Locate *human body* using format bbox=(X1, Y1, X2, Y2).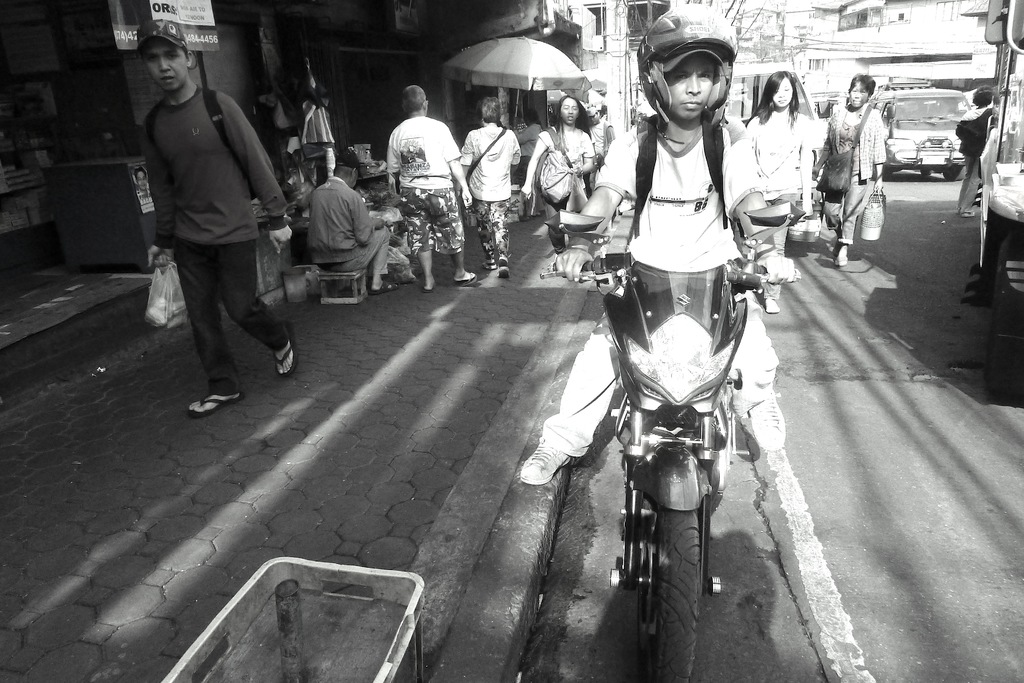
bbox=(523, 88, 607, 269).
